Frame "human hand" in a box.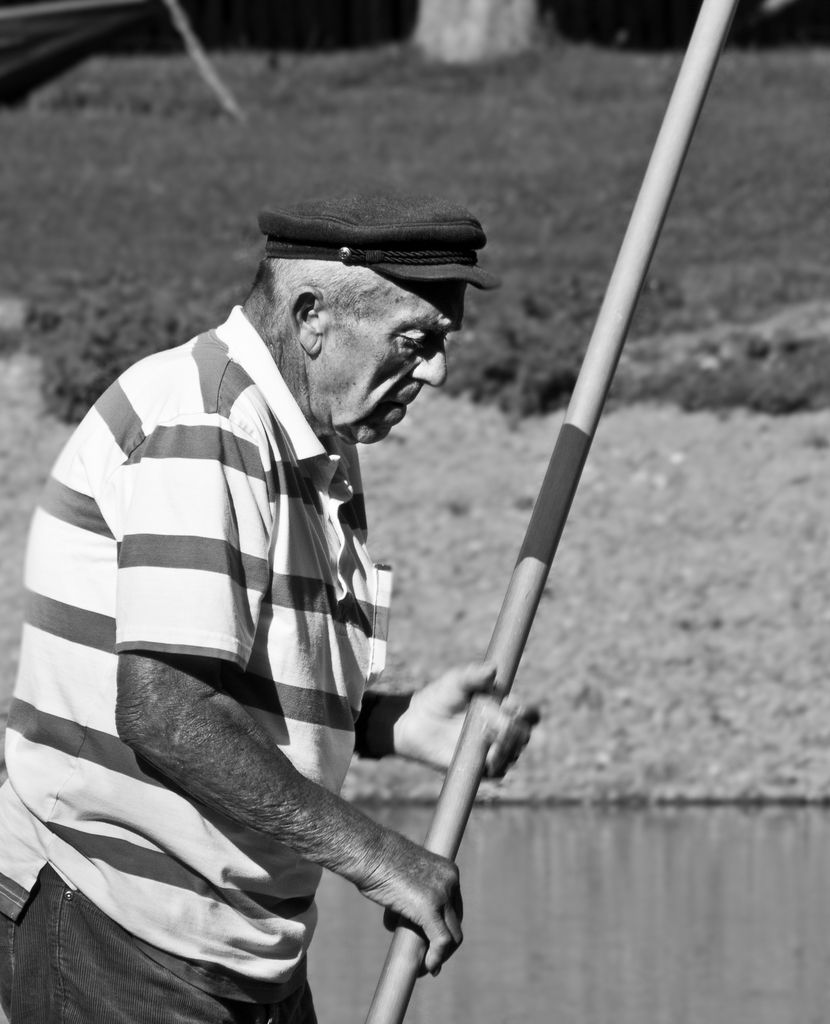
crop(320, 812, 467, 992).
